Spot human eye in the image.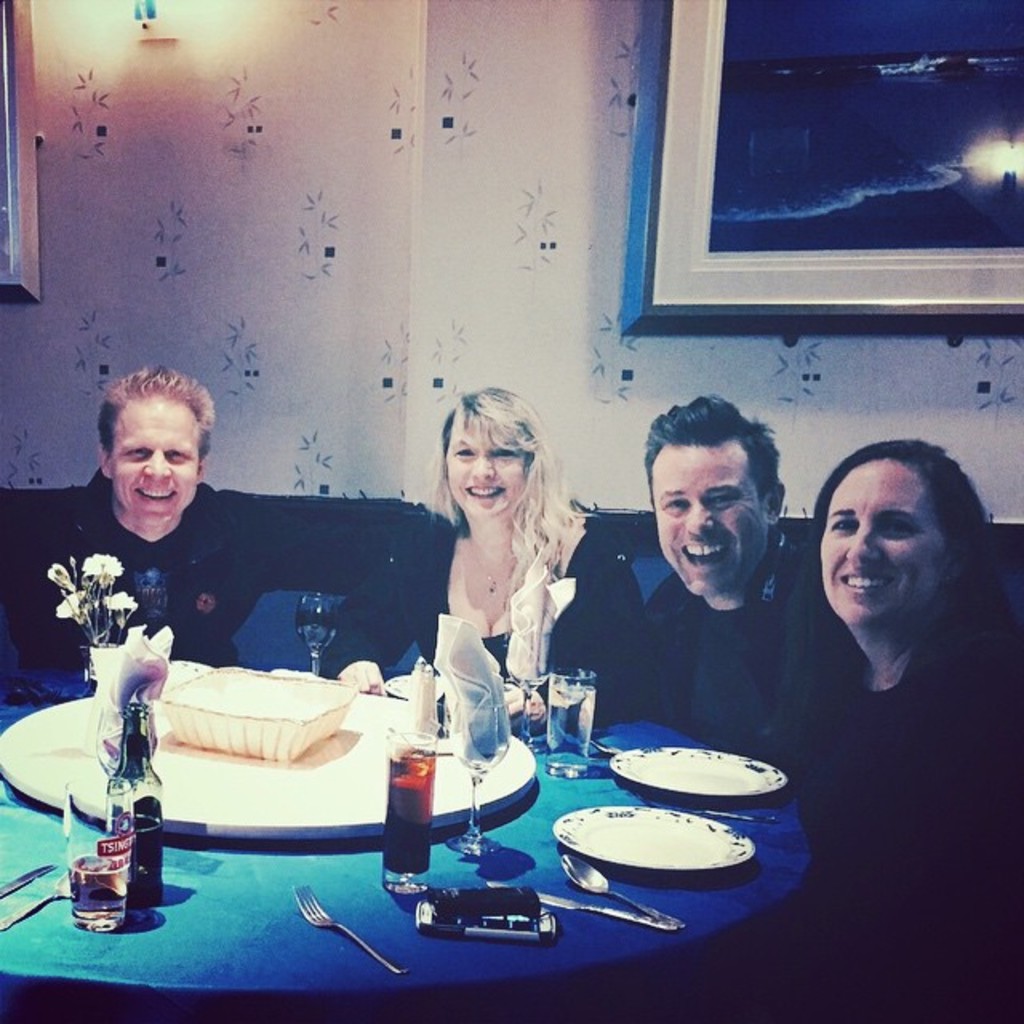
human eye found at region(448, 442, 478, 458).
